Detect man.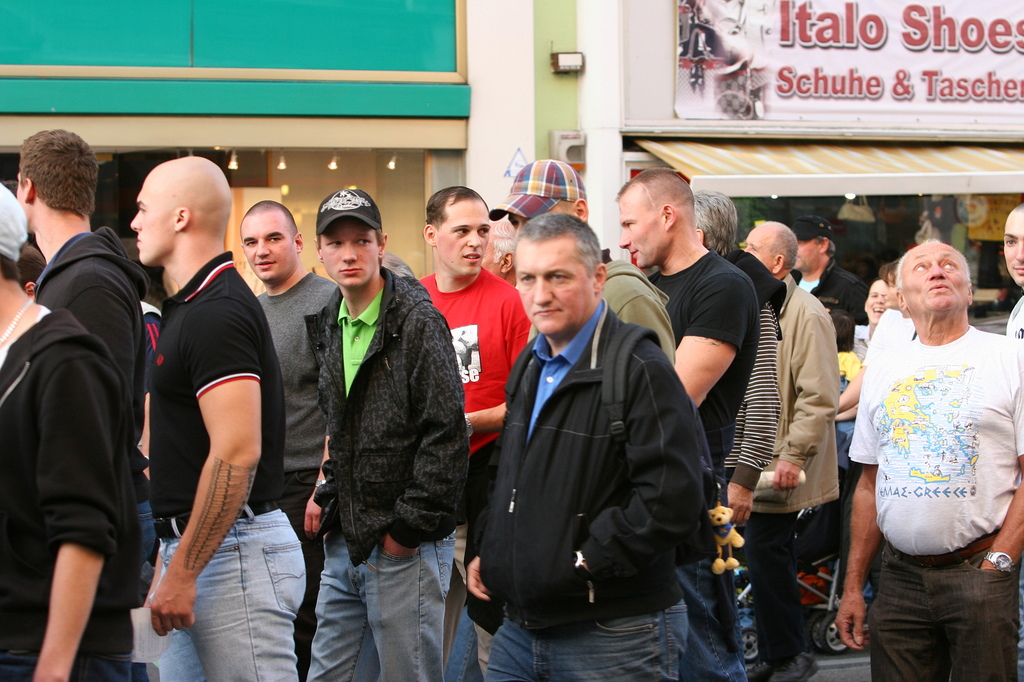
Detected at 414,184,531,681.
